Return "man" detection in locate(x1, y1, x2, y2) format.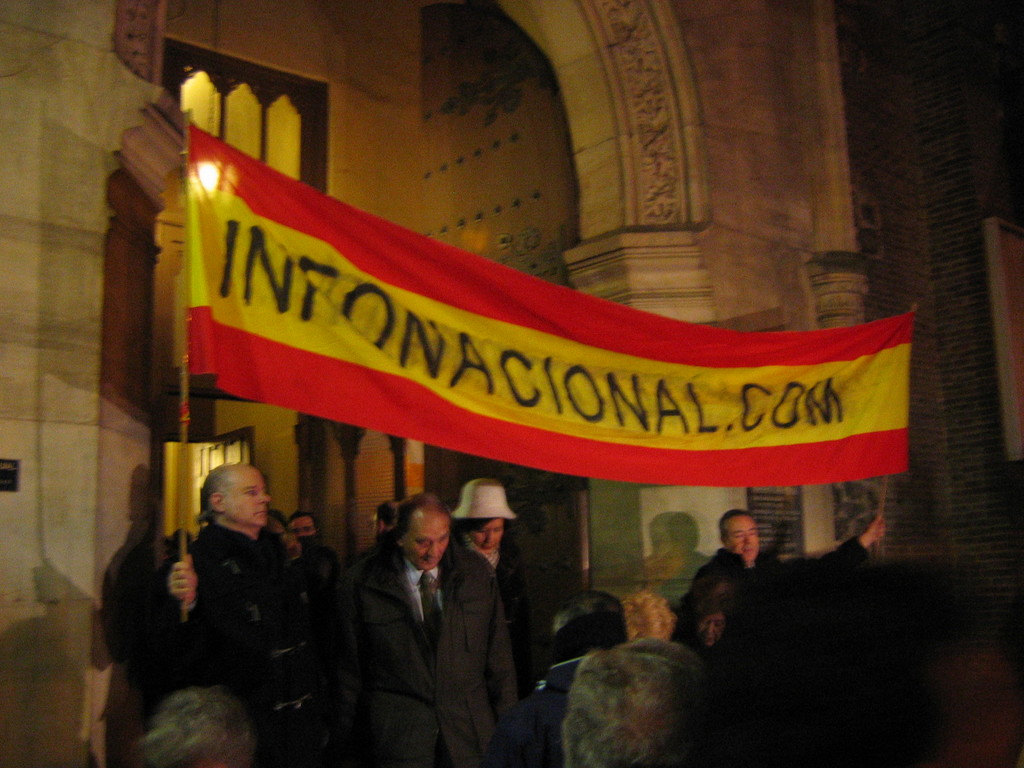
locate(307, 485, 528, 755).
